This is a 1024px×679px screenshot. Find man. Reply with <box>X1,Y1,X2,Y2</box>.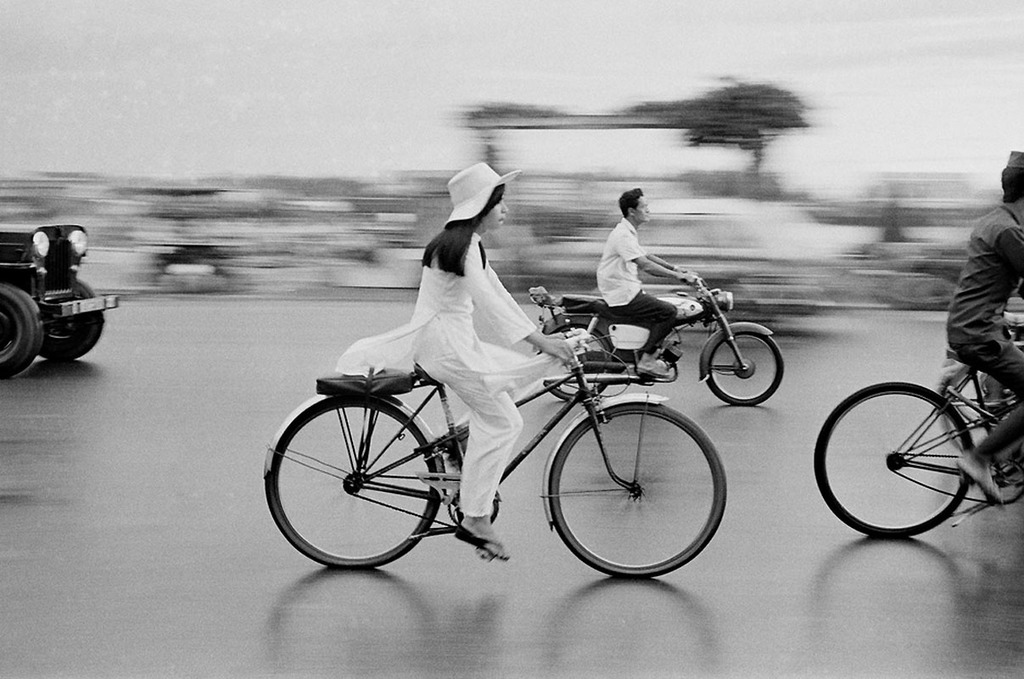
<box>919,139,1023,479</box>.
